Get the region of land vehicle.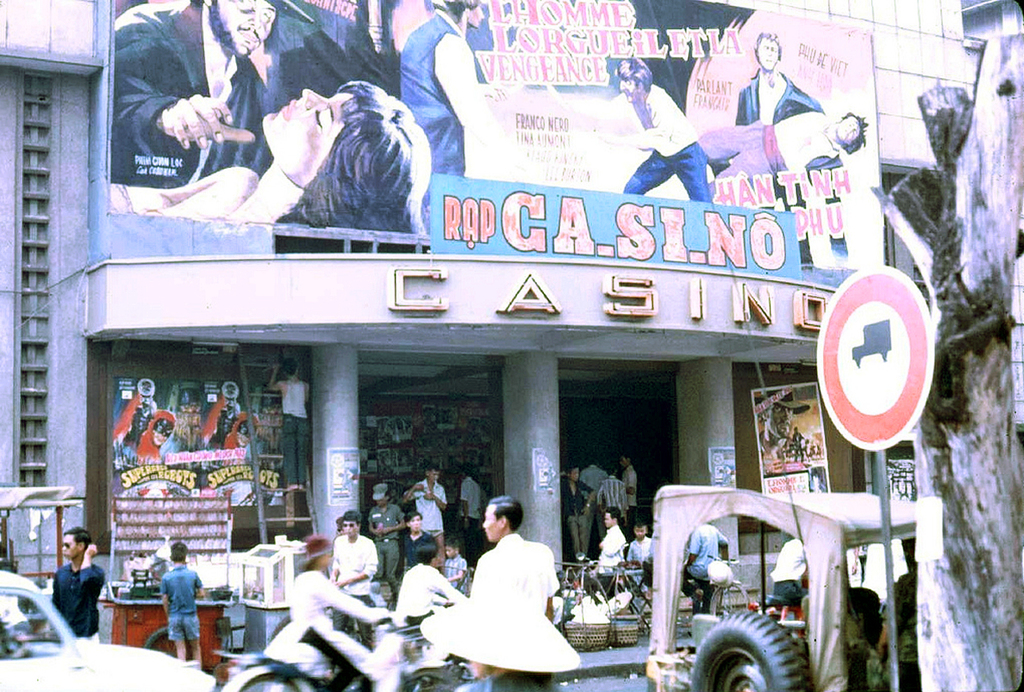
[607, 572, 655, 634].
